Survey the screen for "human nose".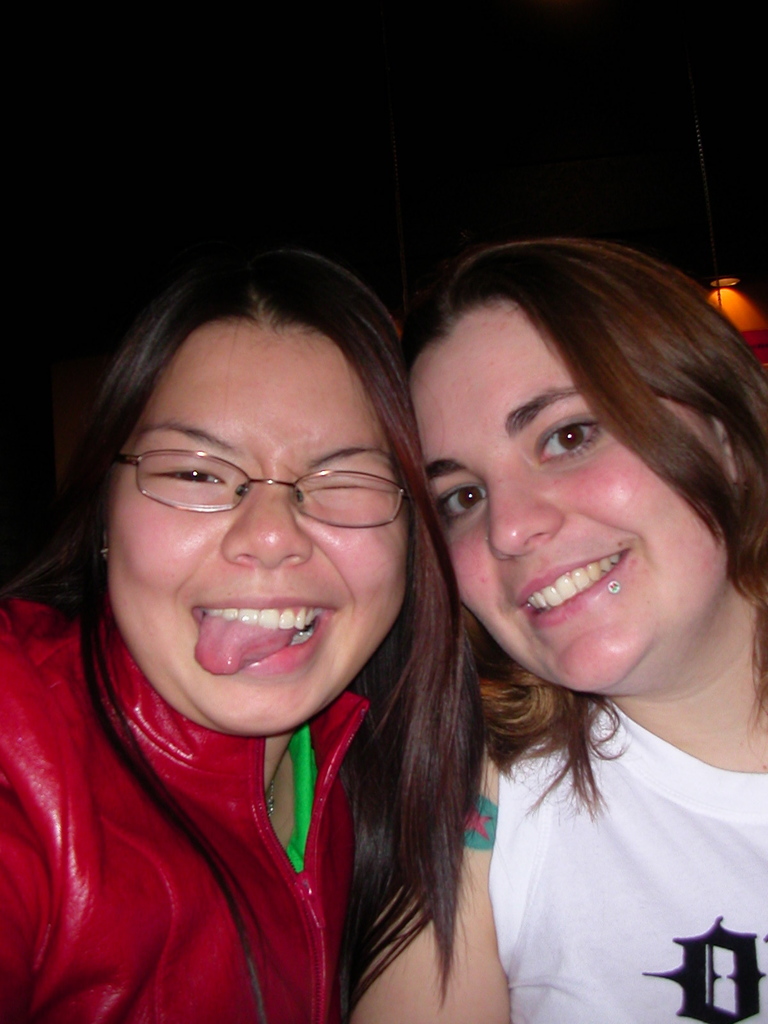
Survey found: bbox=[220, 474, 314, 570].
